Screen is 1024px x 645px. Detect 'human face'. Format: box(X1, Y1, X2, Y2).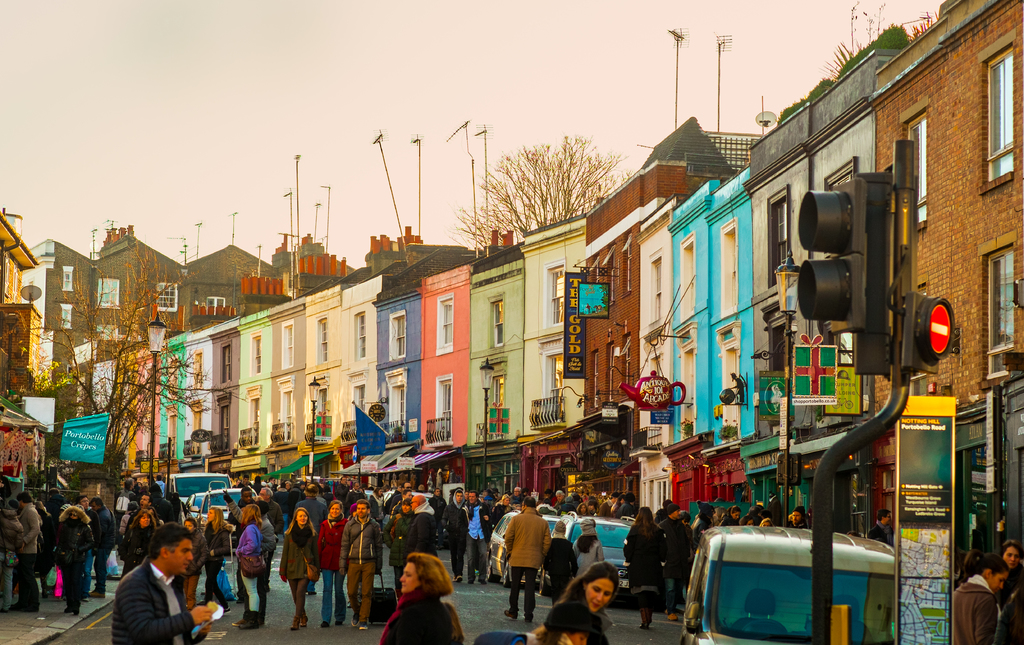
box(1004, 544, 1021, 566).
